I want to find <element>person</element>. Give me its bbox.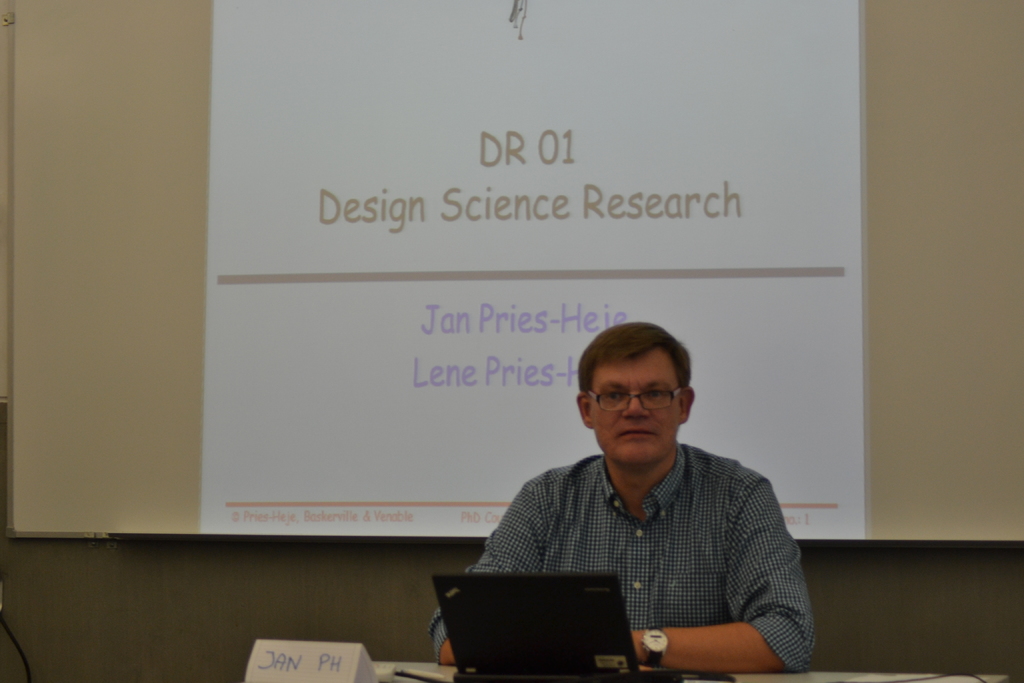
locate(428, 320, 814, 673).
